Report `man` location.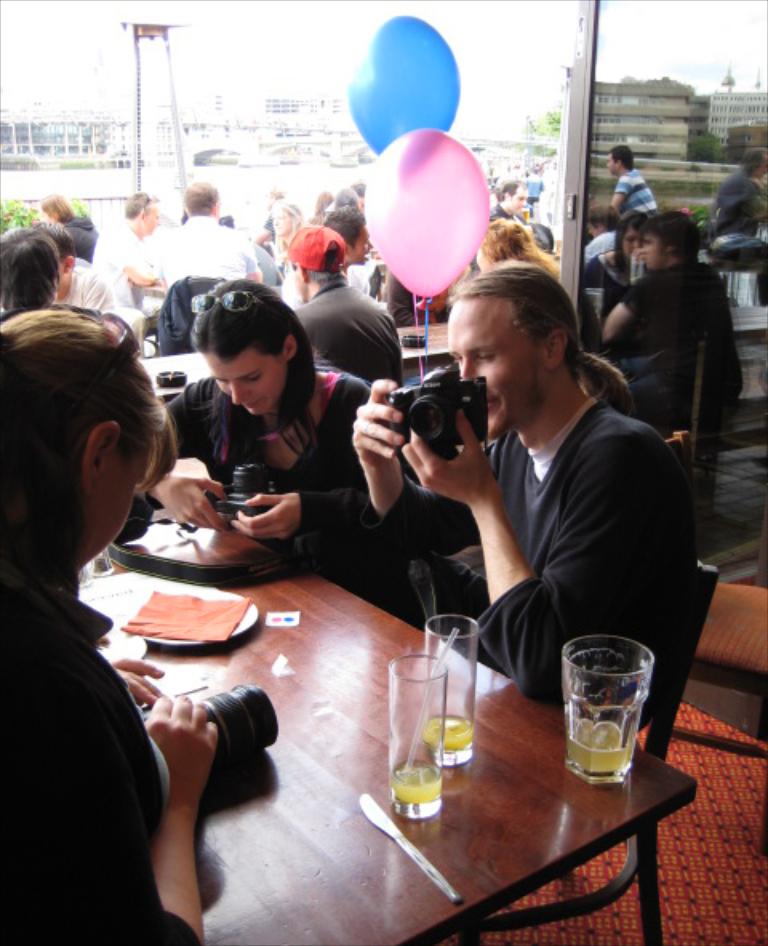
Report: bbox=[0, 224, 109, 339].
